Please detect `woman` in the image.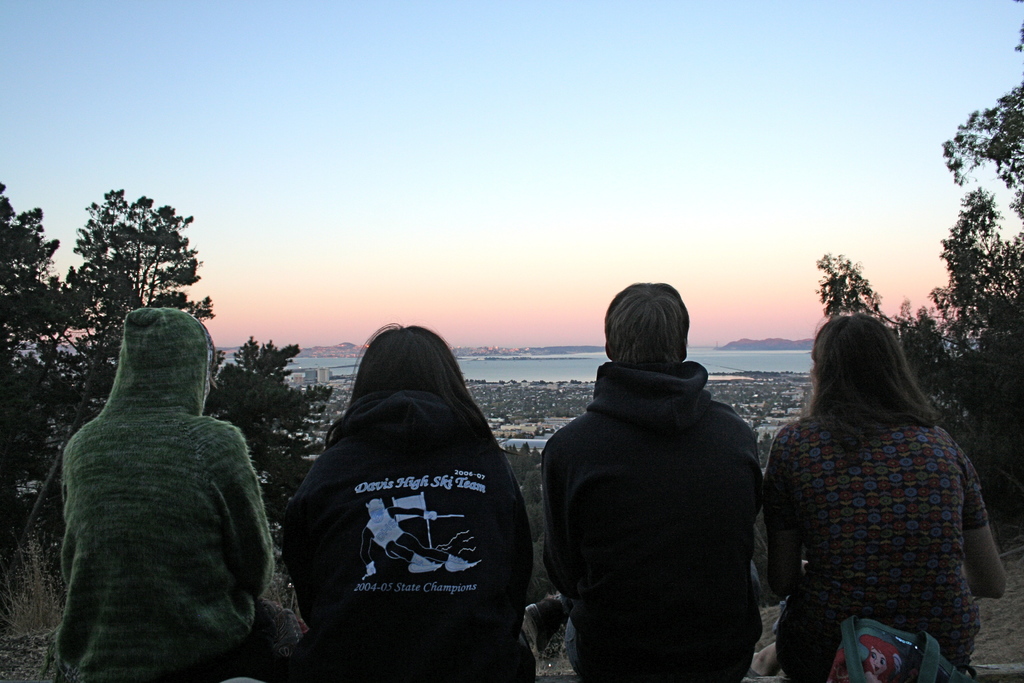
282, 325, 534, 682.
